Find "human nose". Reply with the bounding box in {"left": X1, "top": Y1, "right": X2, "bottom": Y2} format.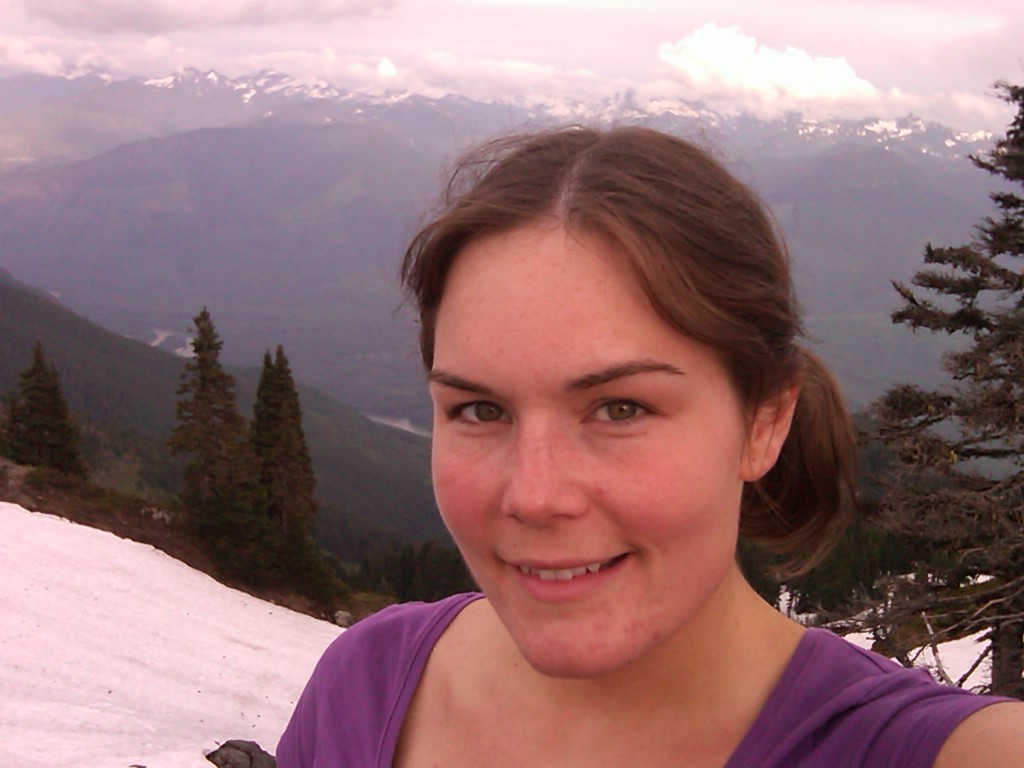
{"left": 503, "top": 426, "right": 583, "bottom": 532}.
